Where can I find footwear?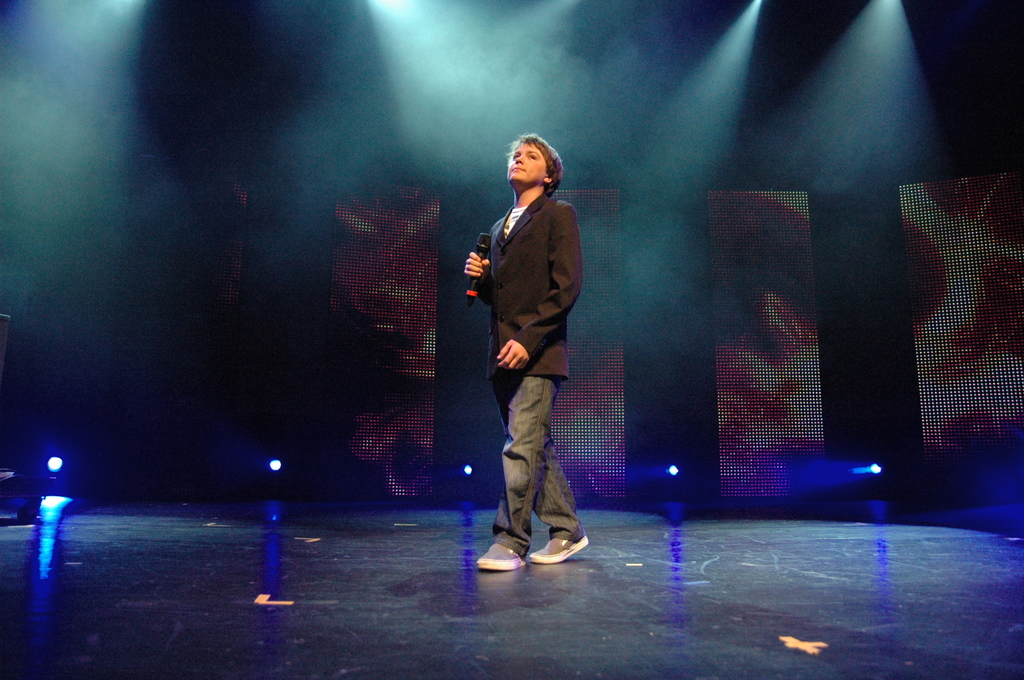
You can find it at <box>479,539,523,569</box>.
